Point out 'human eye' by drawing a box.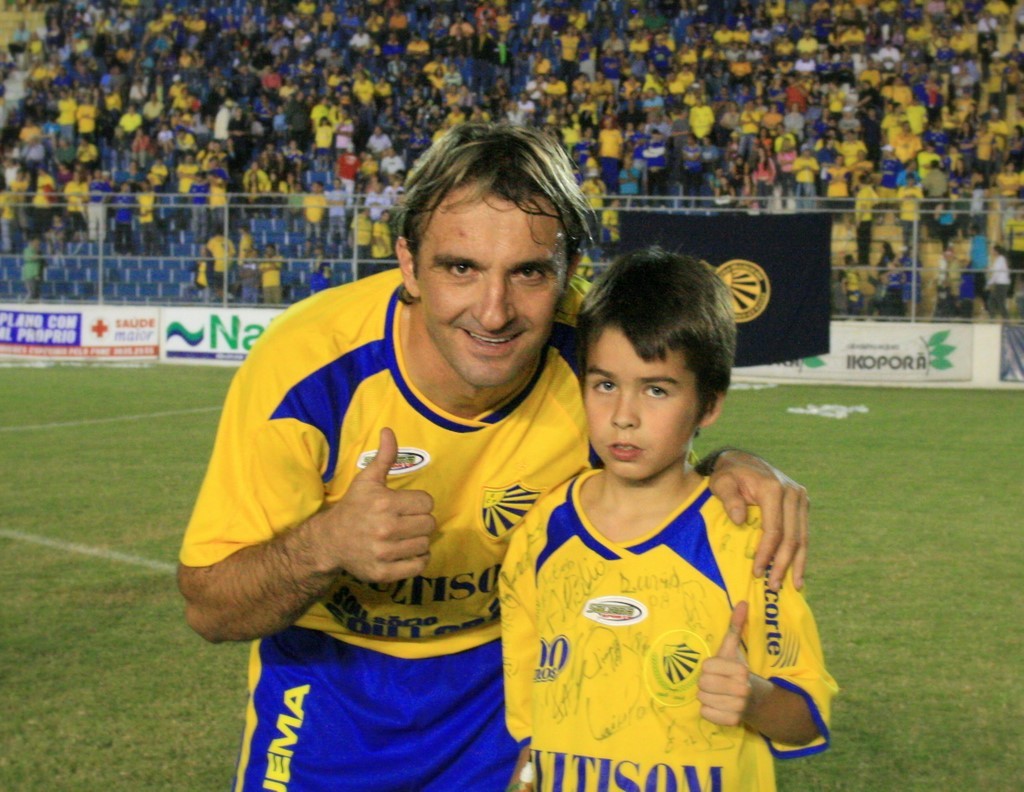
box=[438, 260, 481, 278].
